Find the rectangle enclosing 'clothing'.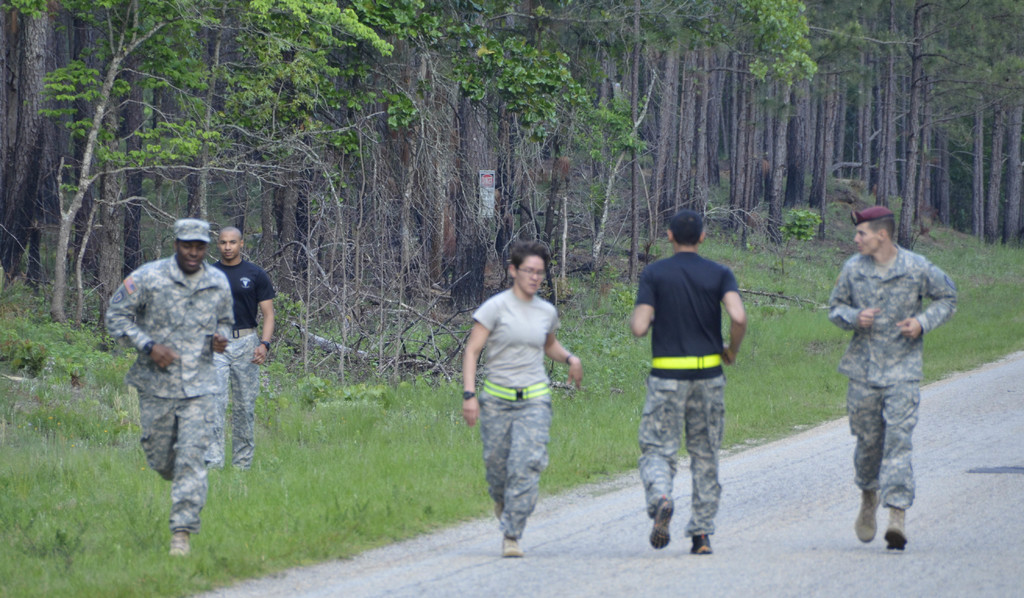
pyautogui.locateOnScreen(471, 288, 561, 537).
